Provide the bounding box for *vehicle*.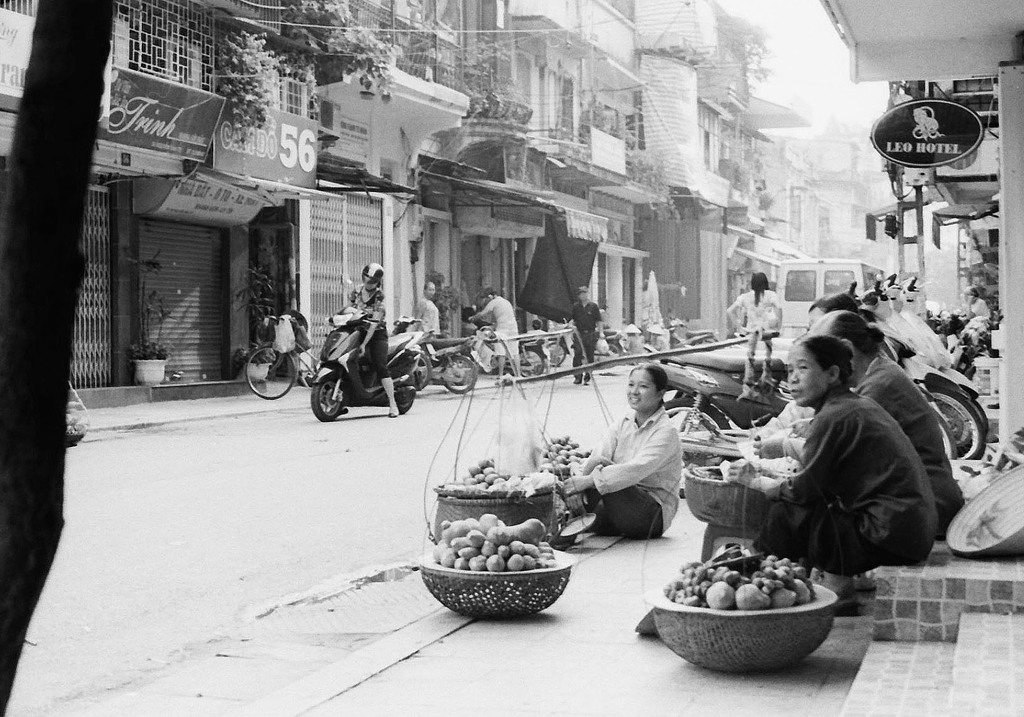
774 255 886 339.
